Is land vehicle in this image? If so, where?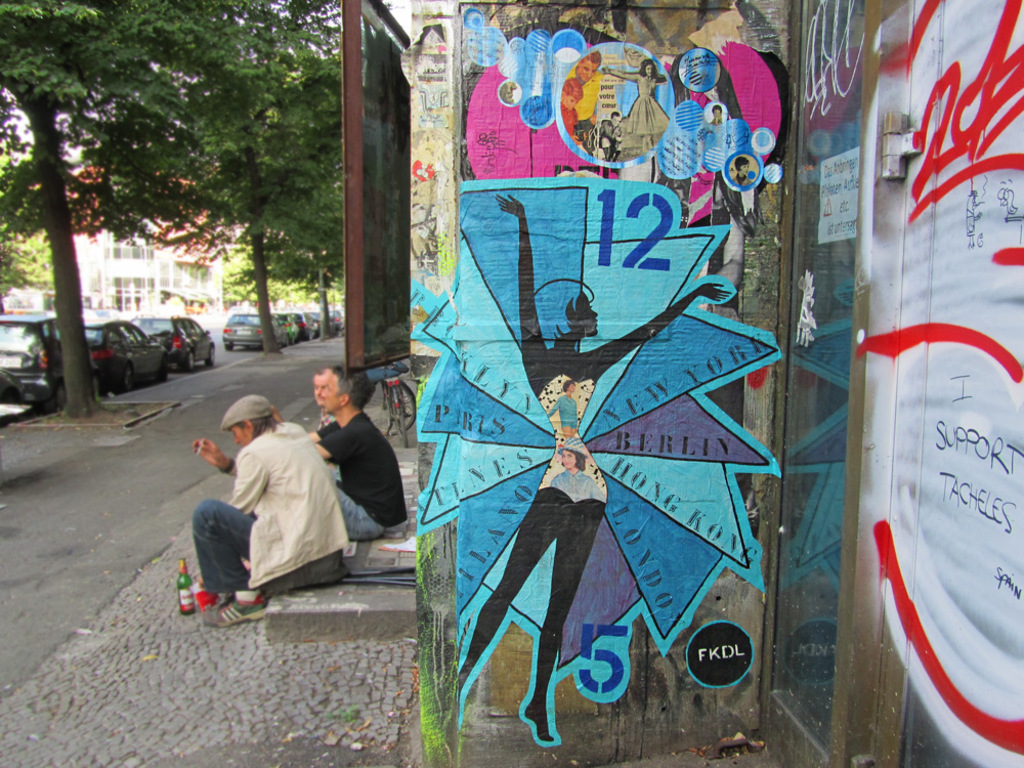
Yes, at {"left": 375, "top": 360, "right": 417, "bottom": 445}.
